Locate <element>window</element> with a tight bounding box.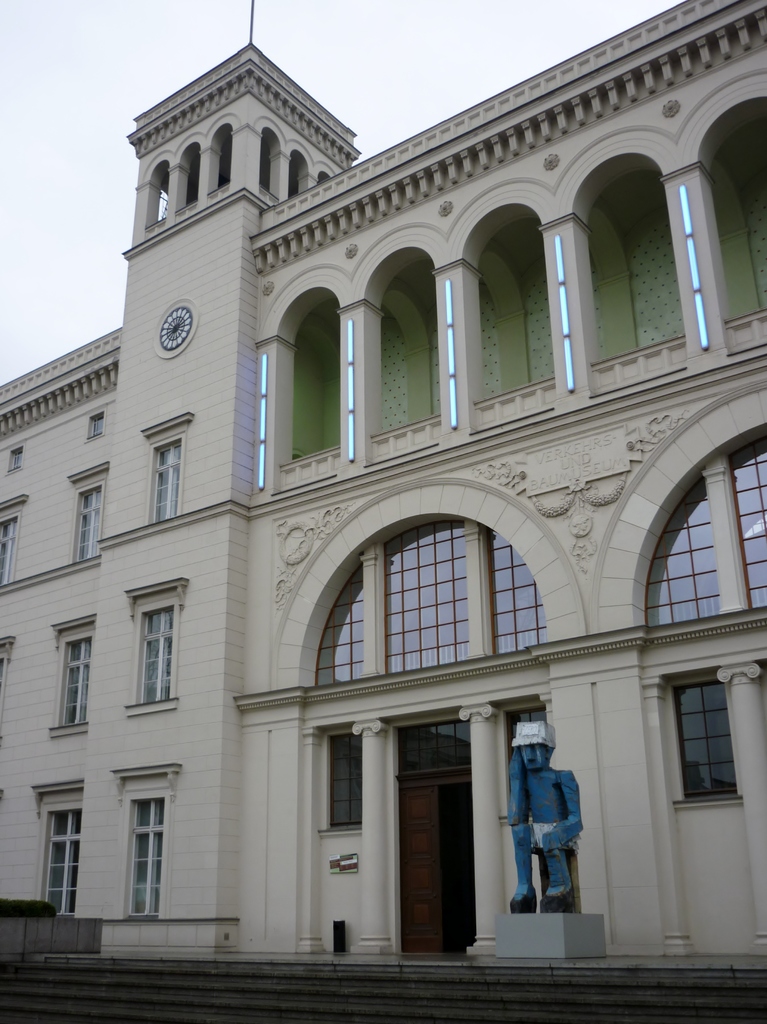
327 736 362 842.
